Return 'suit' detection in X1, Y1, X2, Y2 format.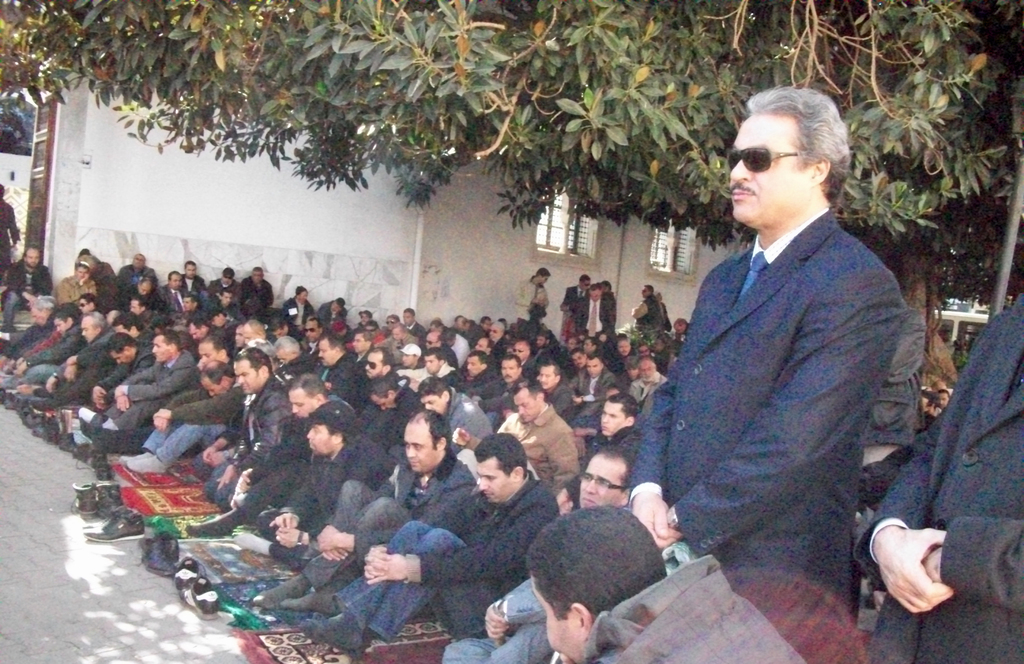
854, 291, 1023, 663.
